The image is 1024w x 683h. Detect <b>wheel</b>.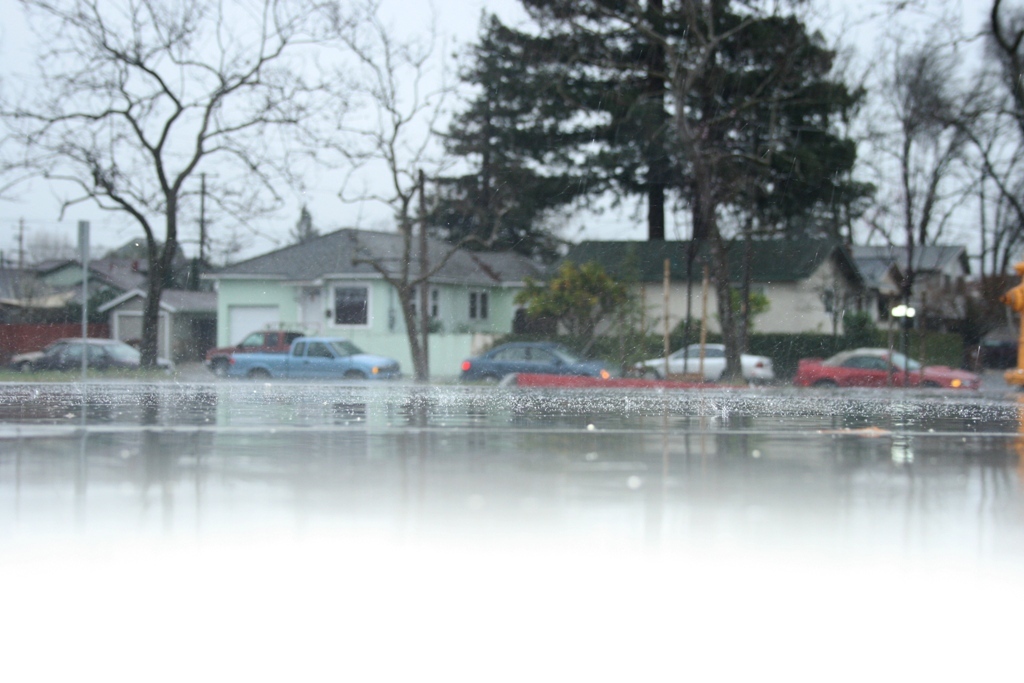
Detection: detection(478, 373, 503, 384).
